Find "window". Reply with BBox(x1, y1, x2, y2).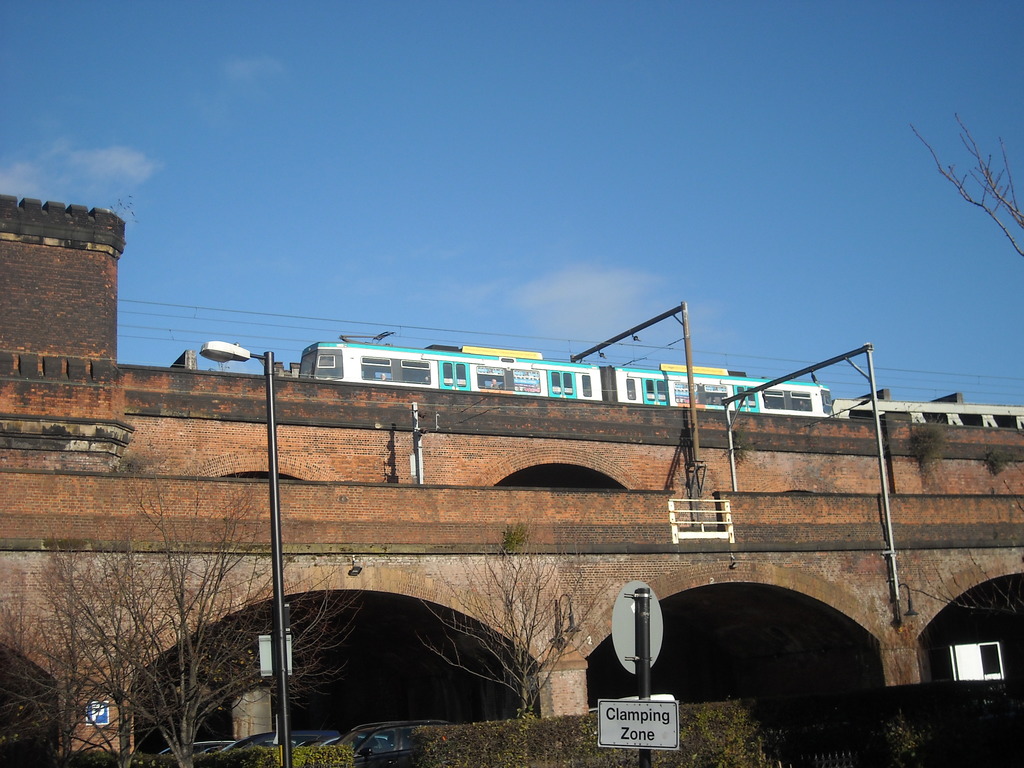
BBox(360, 355, 435, 383).
